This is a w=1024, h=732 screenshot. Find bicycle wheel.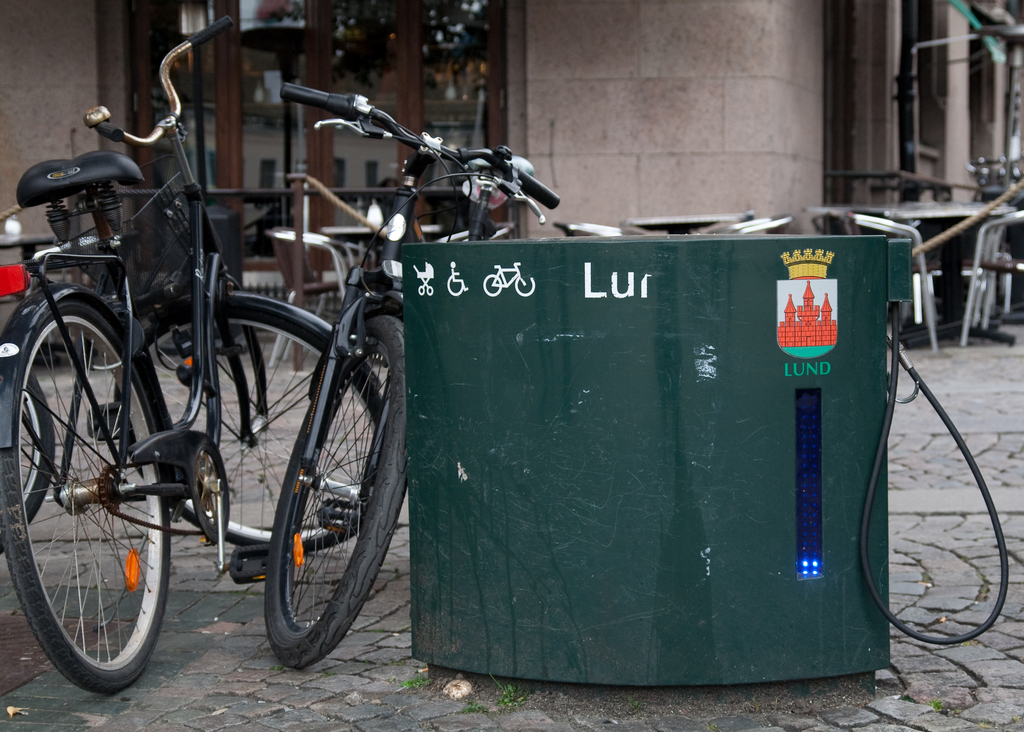
Bounding box: 116 299 390 562.
